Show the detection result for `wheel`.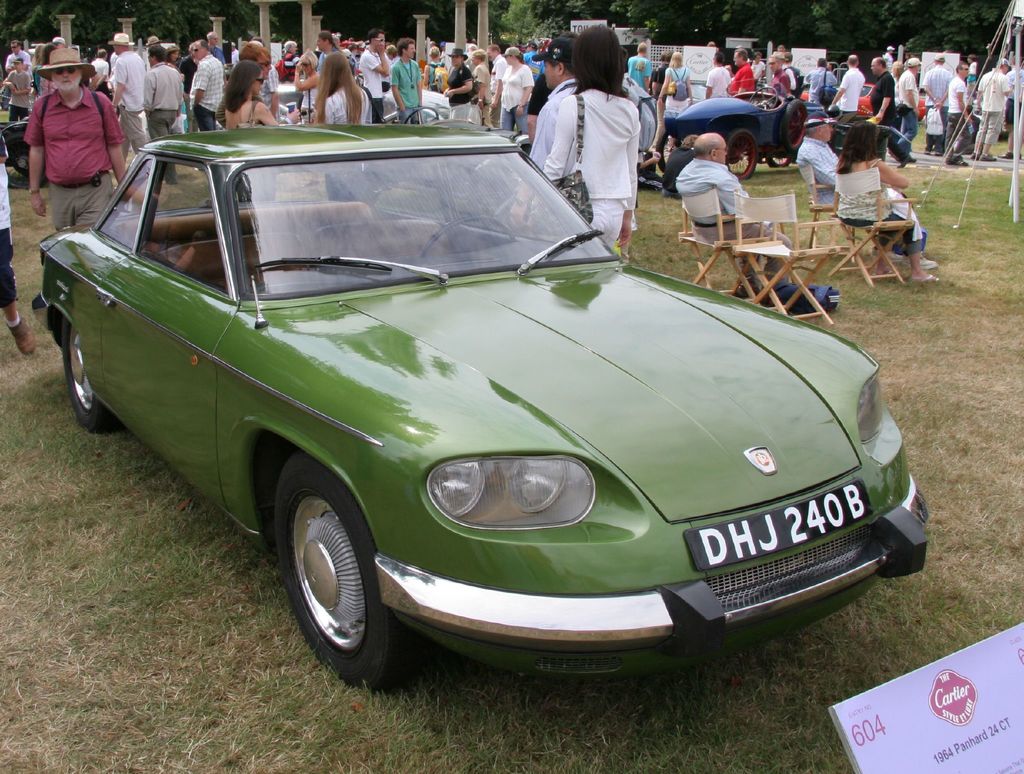
{"x1": 55, "y1": 319, "x2": 124, "y2": 423}.
